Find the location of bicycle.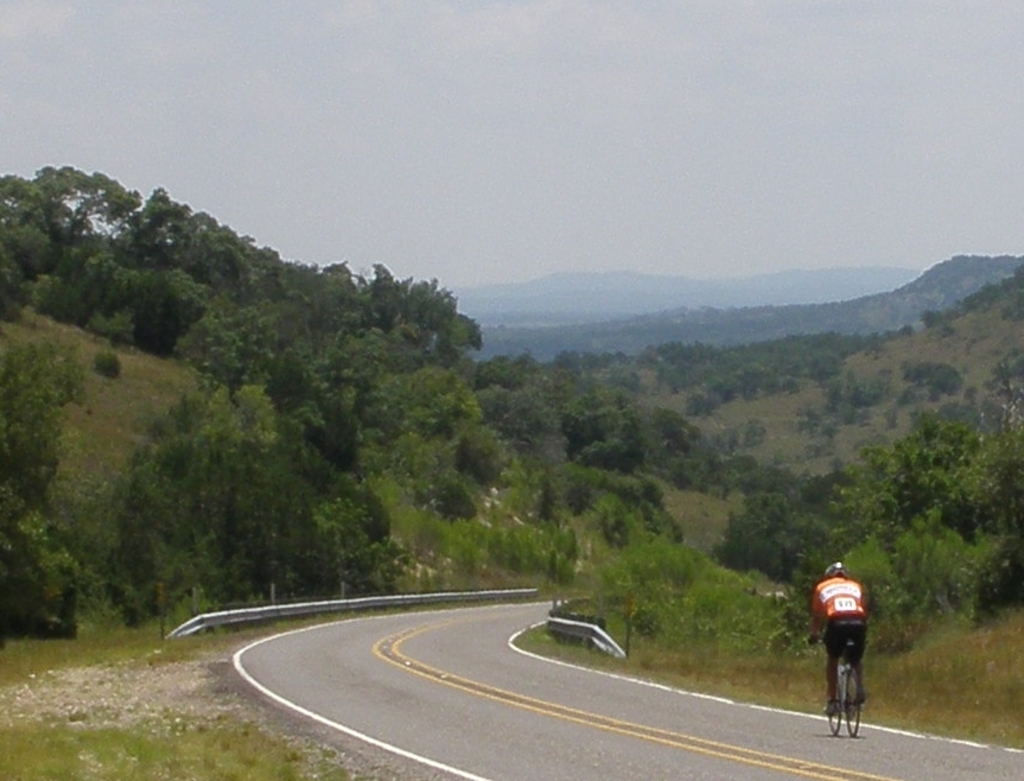
Location: {"left": 803, "top": 612, "right": 870, "bottom": 745}.
